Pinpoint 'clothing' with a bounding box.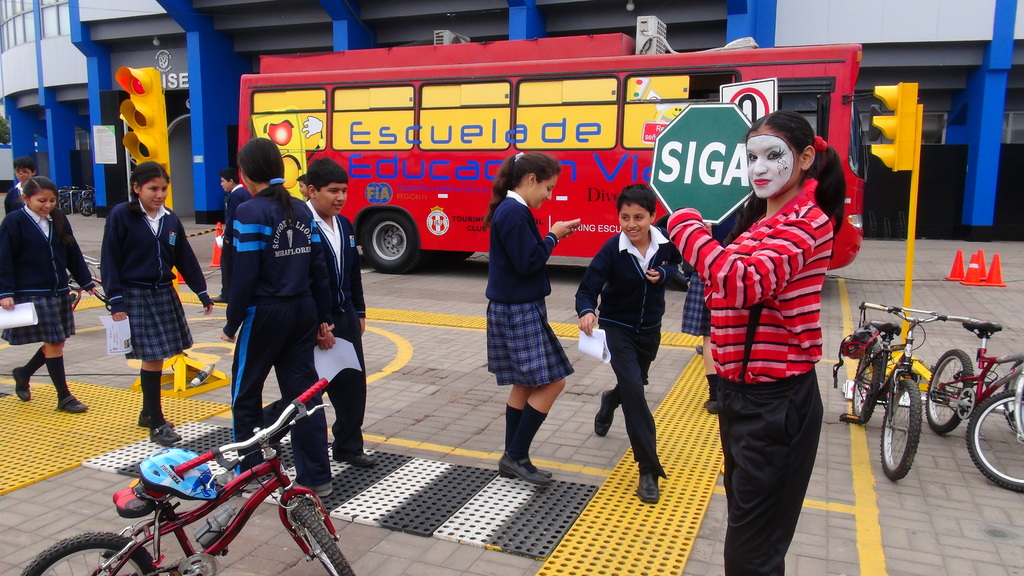
(left=4, top=181, right=24, bottom=216).
